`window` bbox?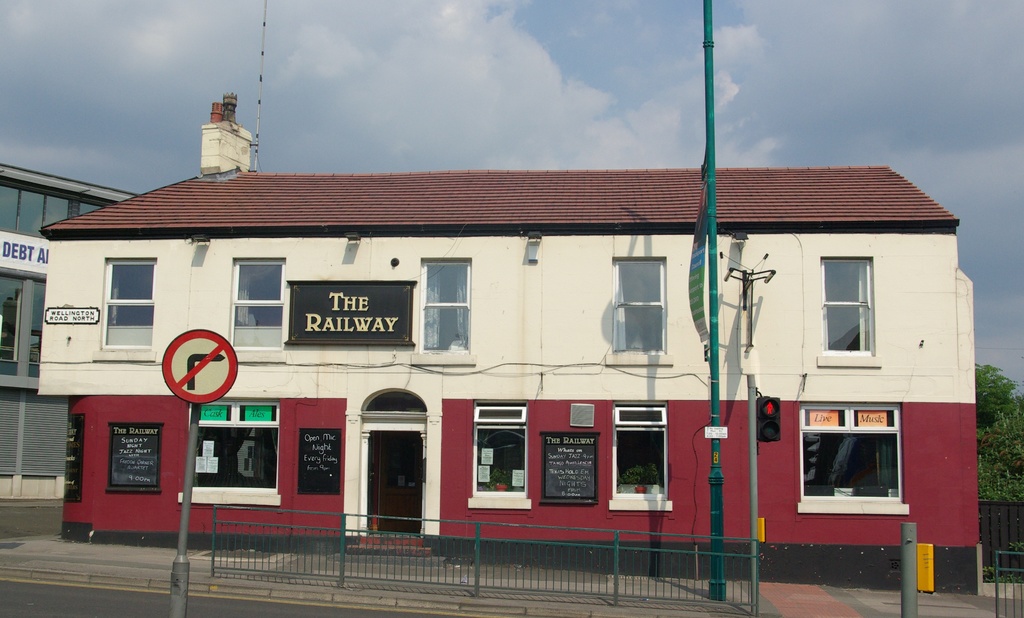
(607, 398, 674, 518)
